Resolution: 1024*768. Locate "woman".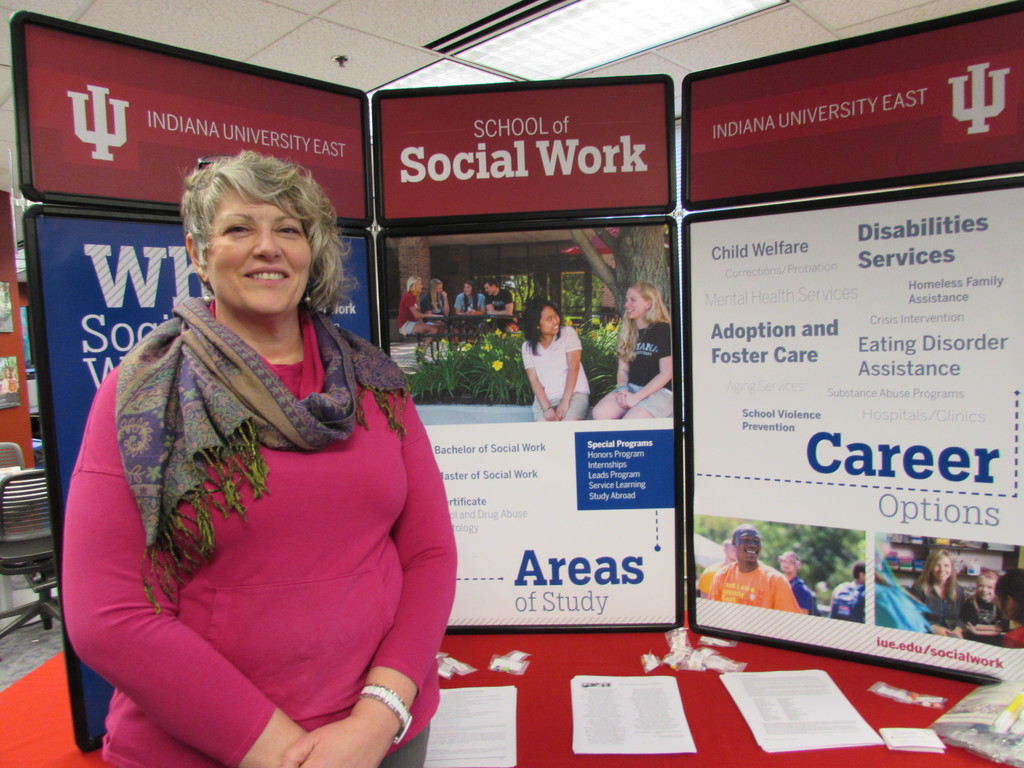
box(909, 547, 963, 636).
